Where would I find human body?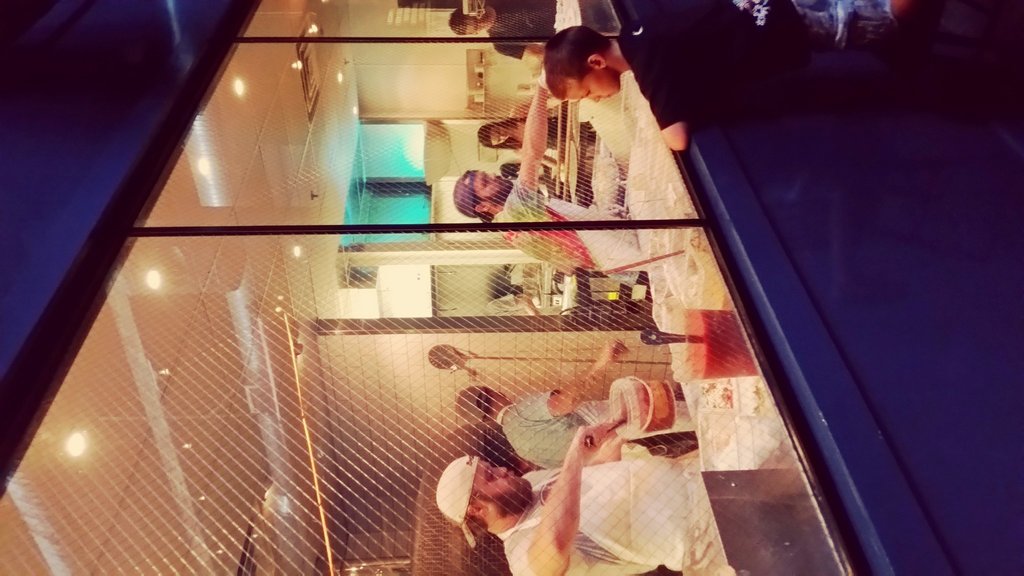
At rect(446, 335, 707, 463).
